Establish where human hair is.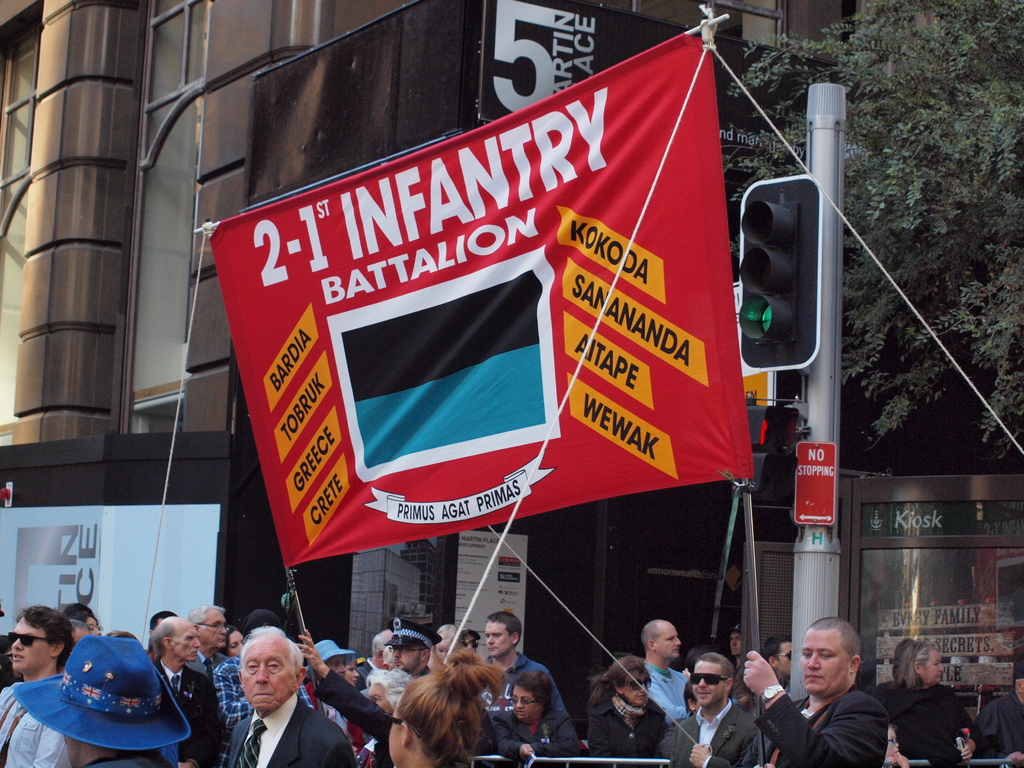
Established at bbox(69, 618, 89, 631).
